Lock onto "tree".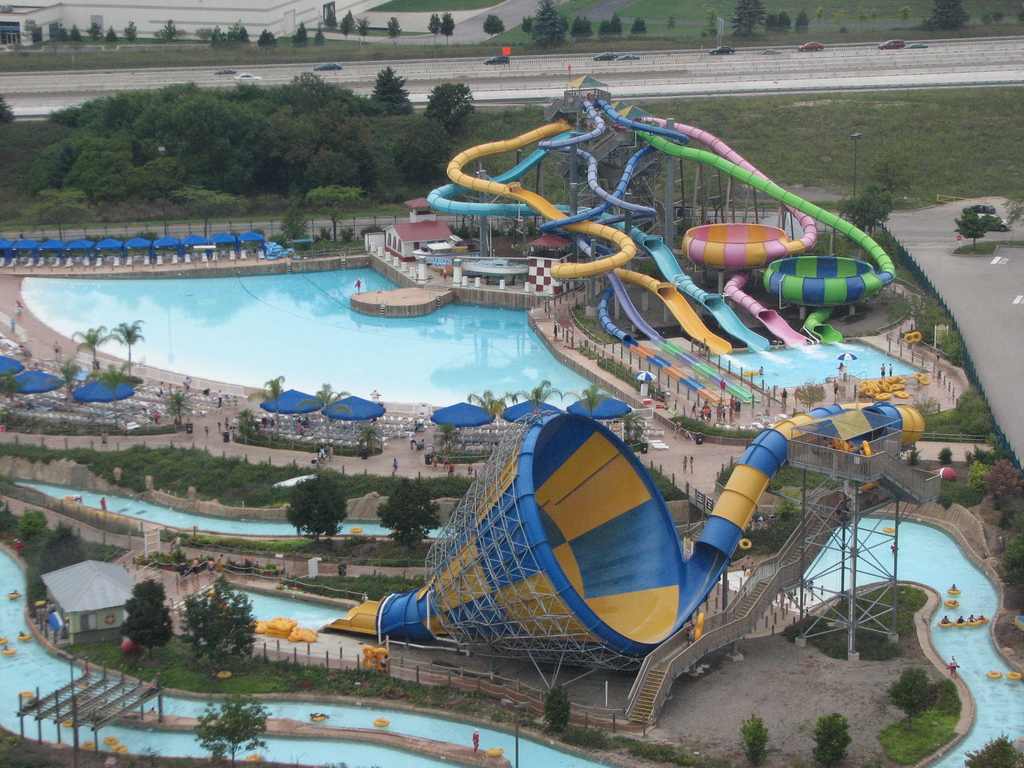
Locked: select_region(179, 581, 253, 657).
